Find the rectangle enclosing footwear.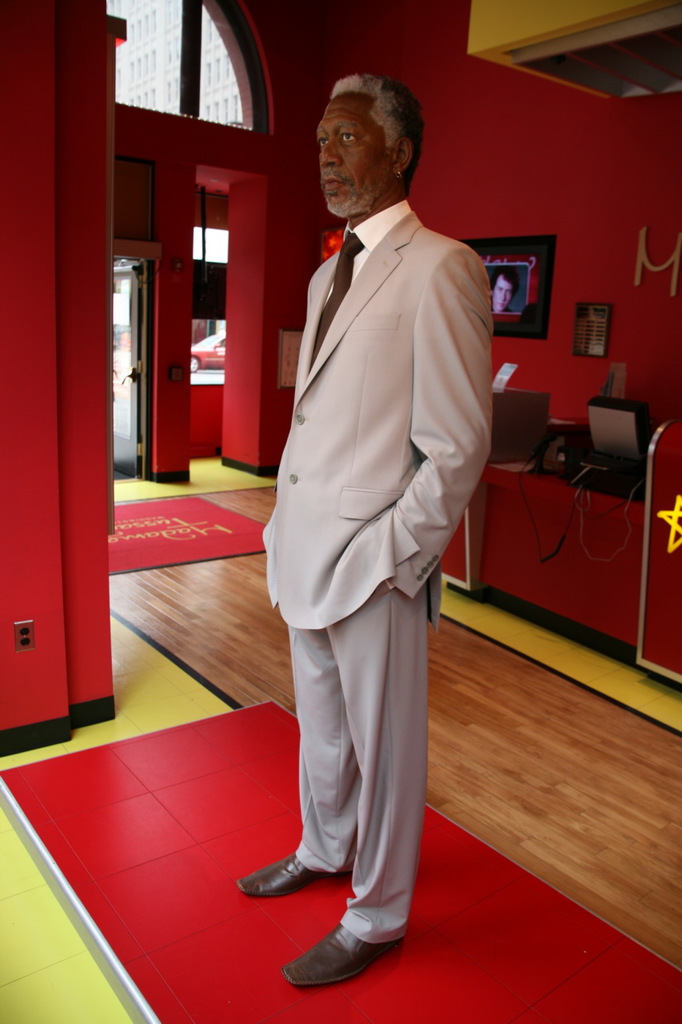
box=[230, 848, 337, 905].
